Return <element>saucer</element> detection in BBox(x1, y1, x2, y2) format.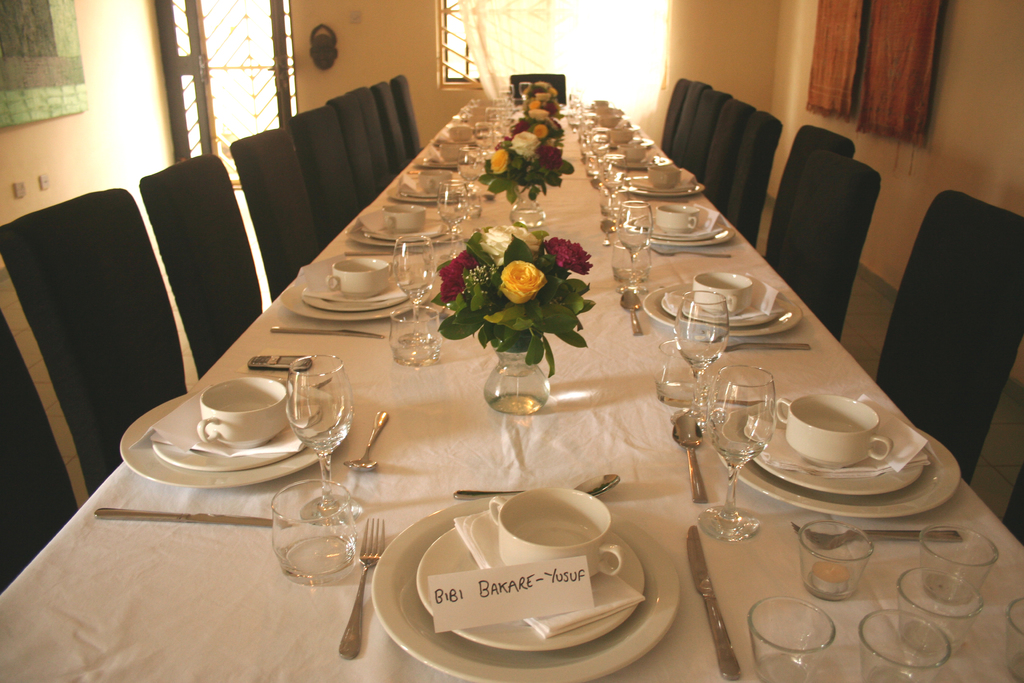
BBox(636, 219, 717, 239).
